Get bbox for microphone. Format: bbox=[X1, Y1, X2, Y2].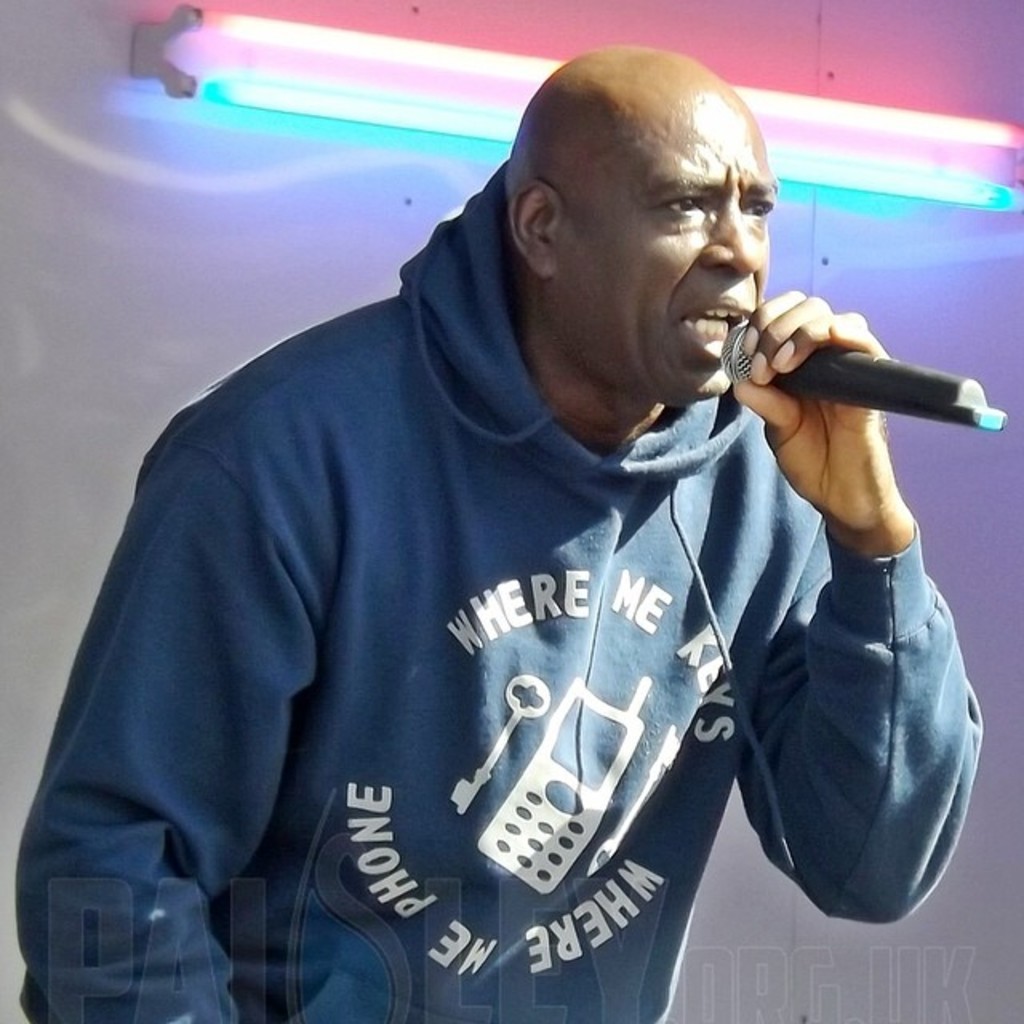
bbox=[718, 320, 1010, 434].
